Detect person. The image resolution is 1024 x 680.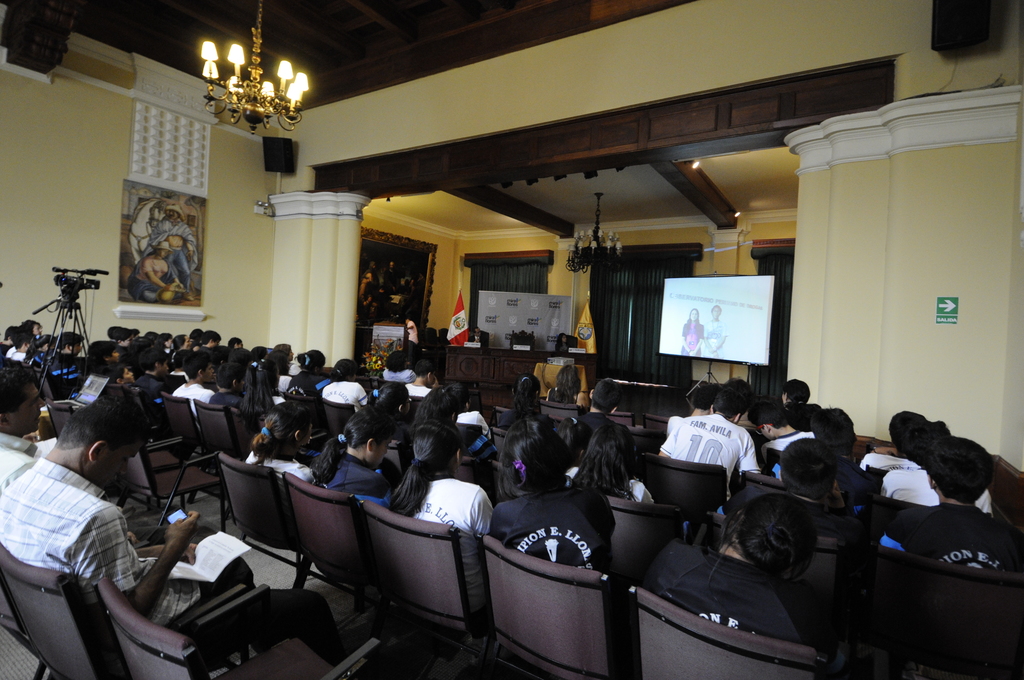
Rect(405, 318, 419, 367).
